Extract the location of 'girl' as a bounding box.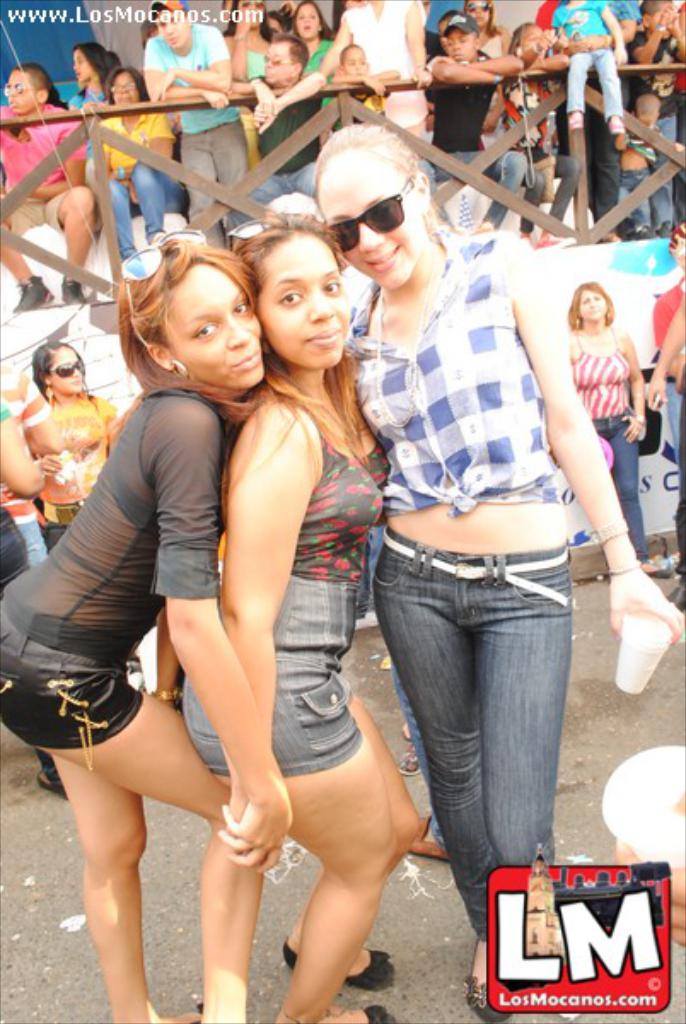
<box>0,232,292,1022</box>.
